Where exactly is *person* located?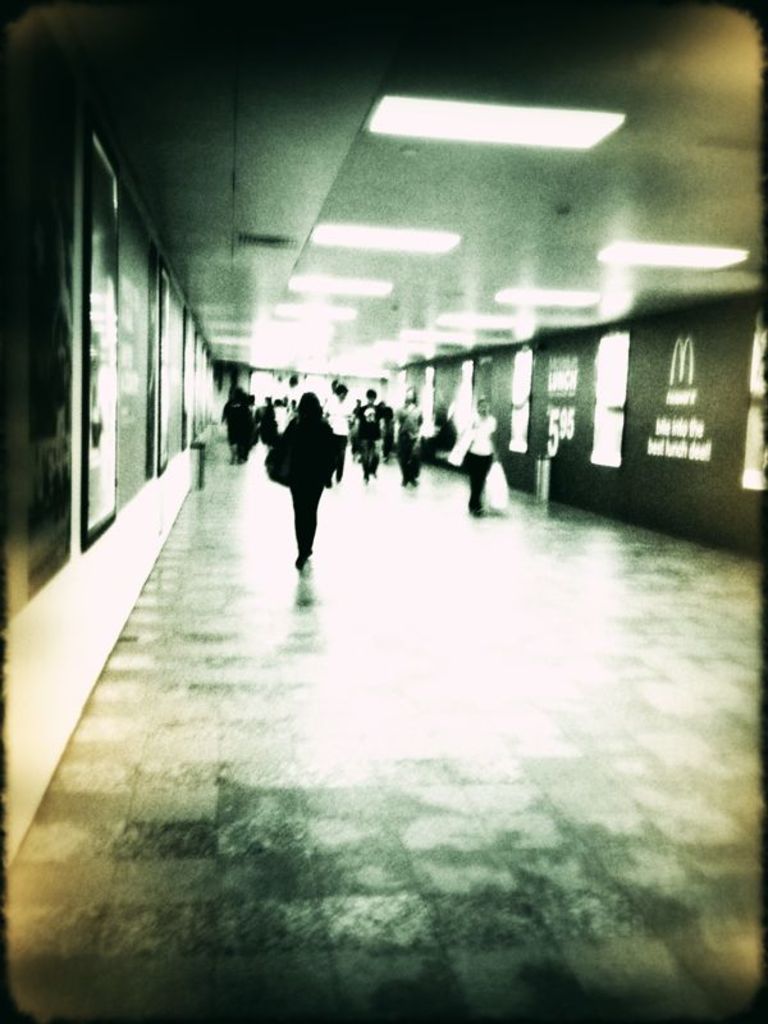
Its bounding box is bbox(262, 375, 347, 576).
